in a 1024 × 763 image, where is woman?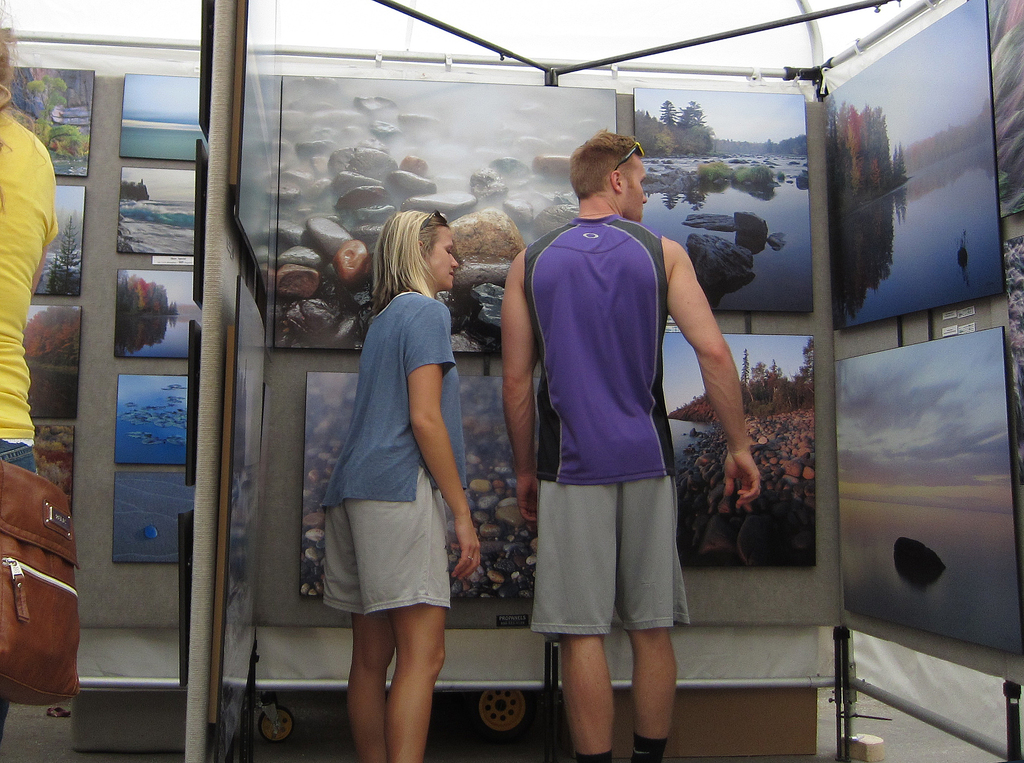
(308,190,484,755).
